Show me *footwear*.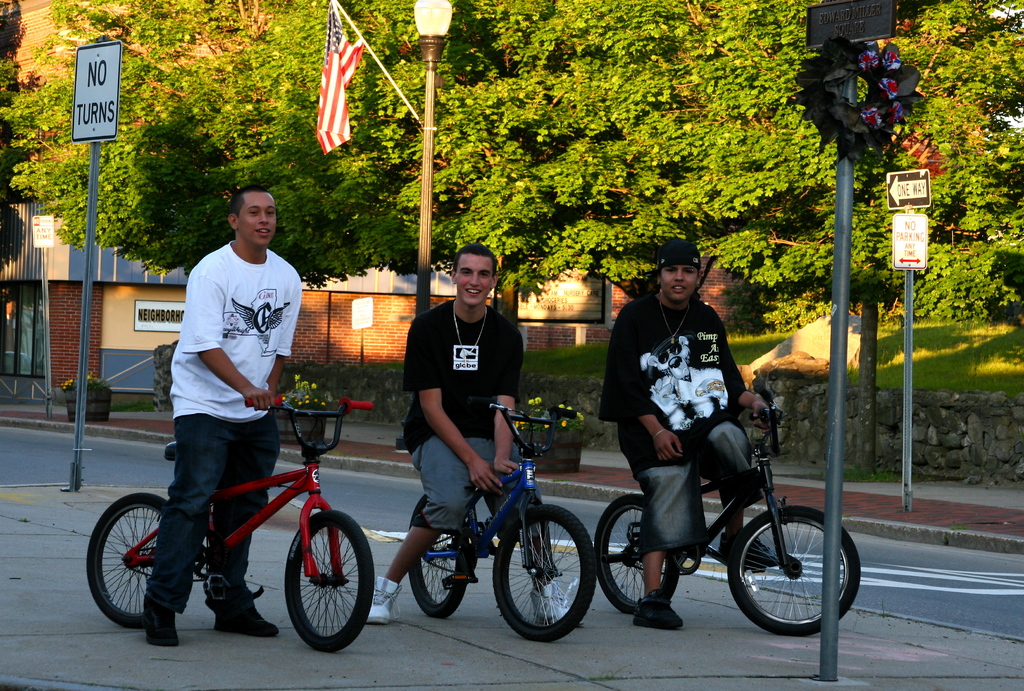
*footwear* is here: detection(211, 574, 276, 646).
